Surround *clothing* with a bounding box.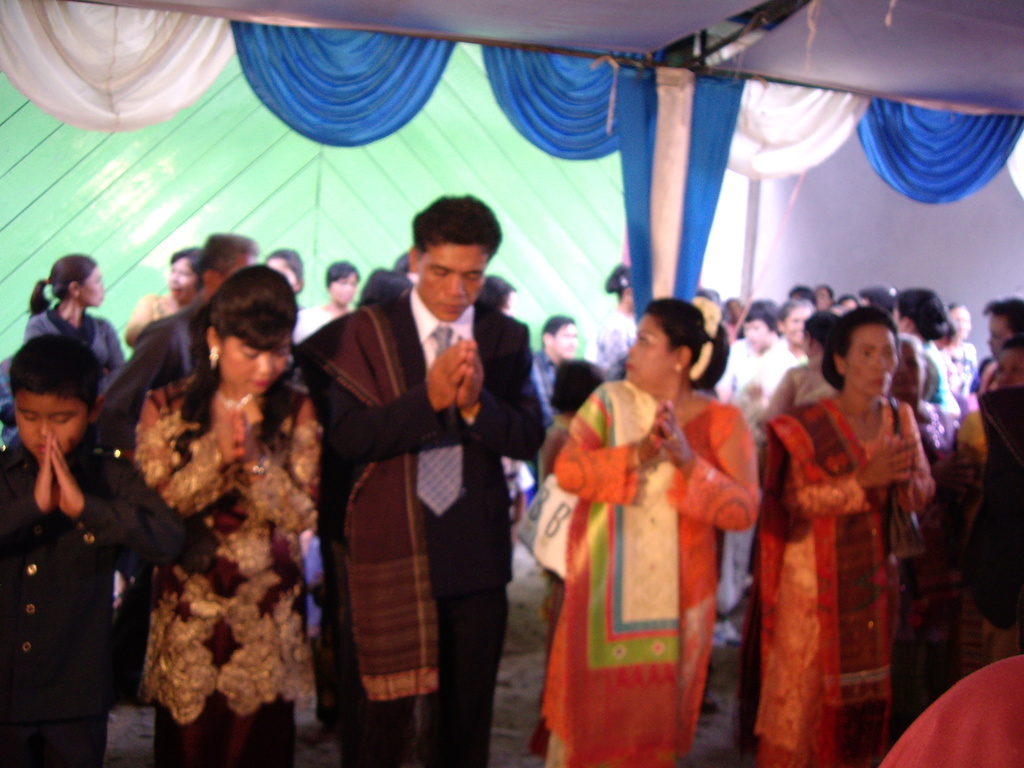
[left=884, top=650, right=1023, bottom=767].
